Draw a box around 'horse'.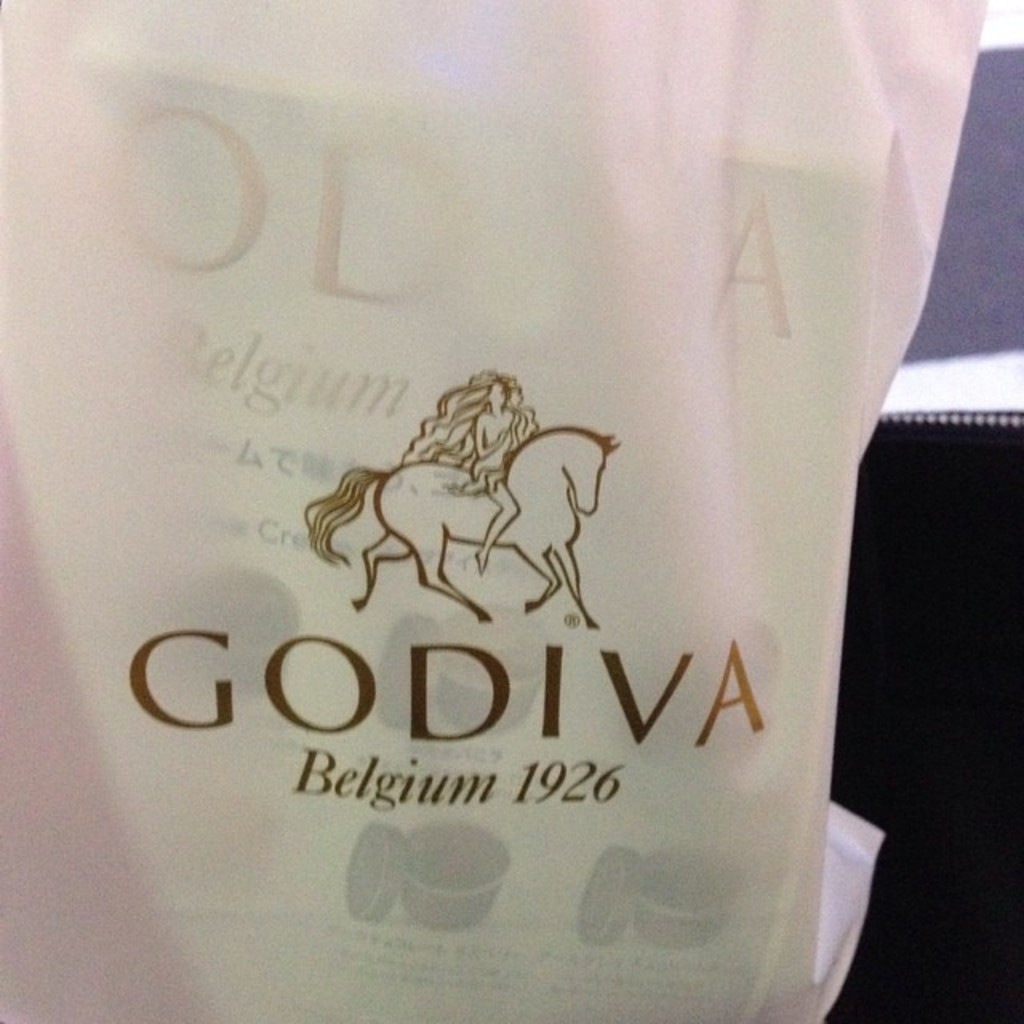
crop(299, 424, 629, 630).
